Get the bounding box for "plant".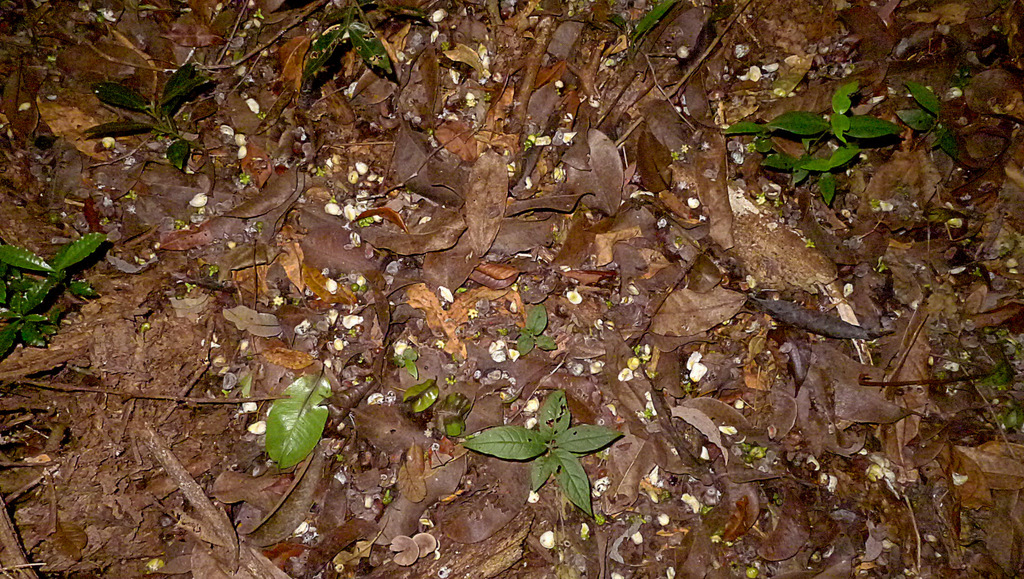
crop(255, 361, 354, 472).
